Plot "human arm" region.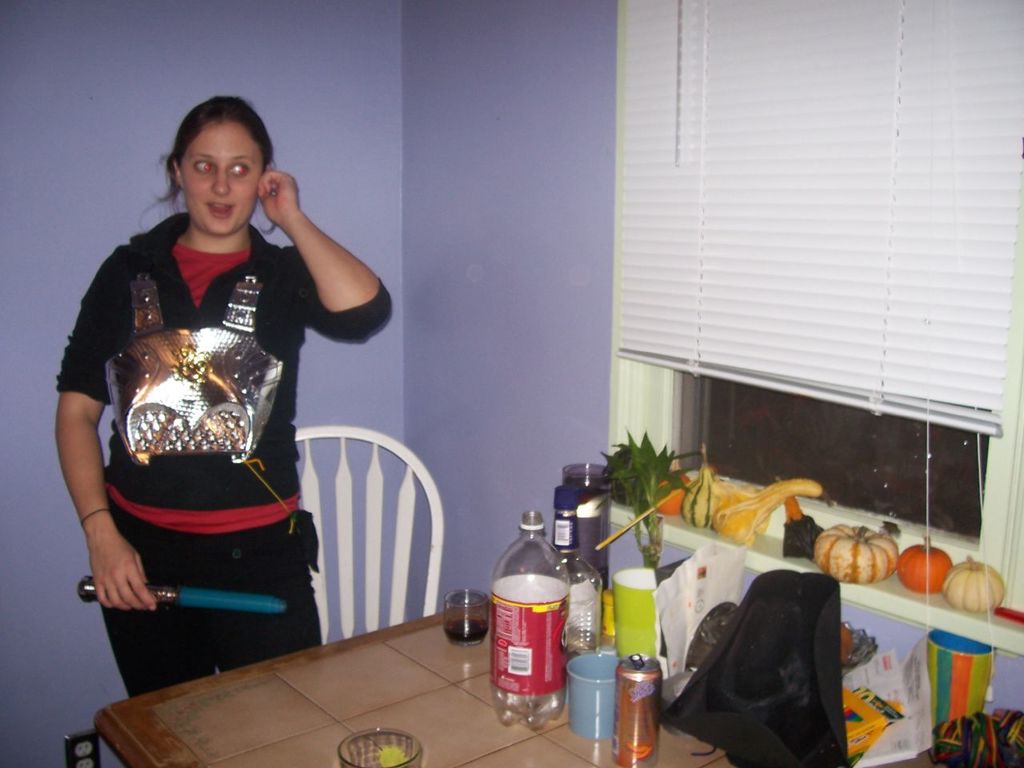
Plotted at x1=254 y1=182 x2=377 y2=369.
